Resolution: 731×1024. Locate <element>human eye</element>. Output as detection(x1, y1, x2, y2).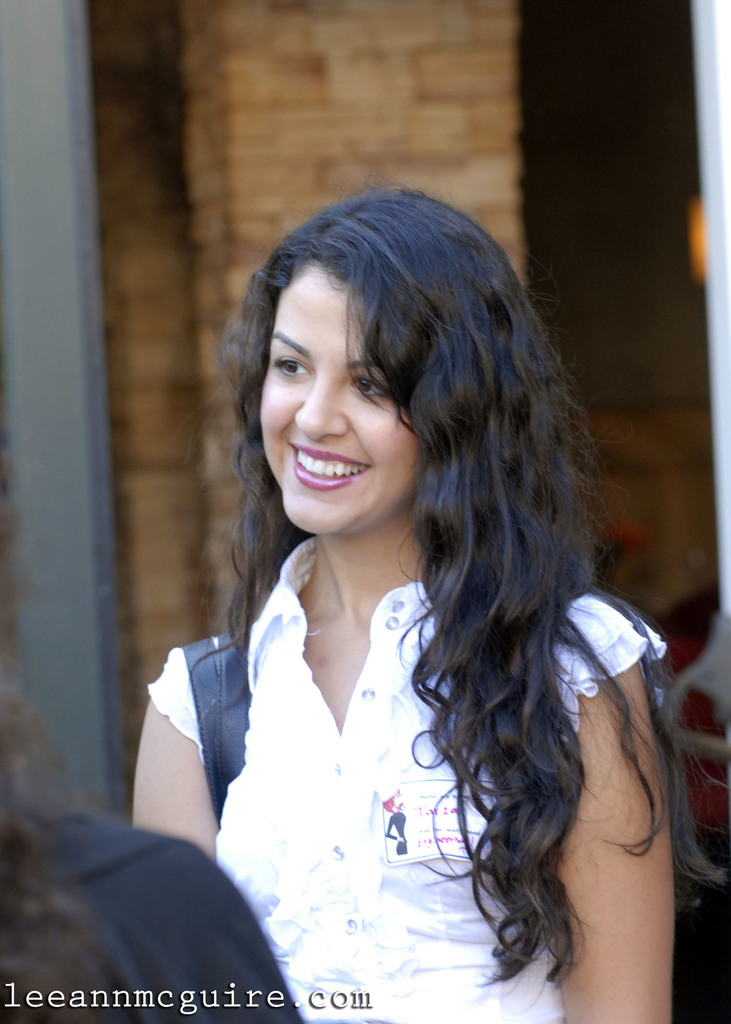
detection(346, 375, 390, 398).
